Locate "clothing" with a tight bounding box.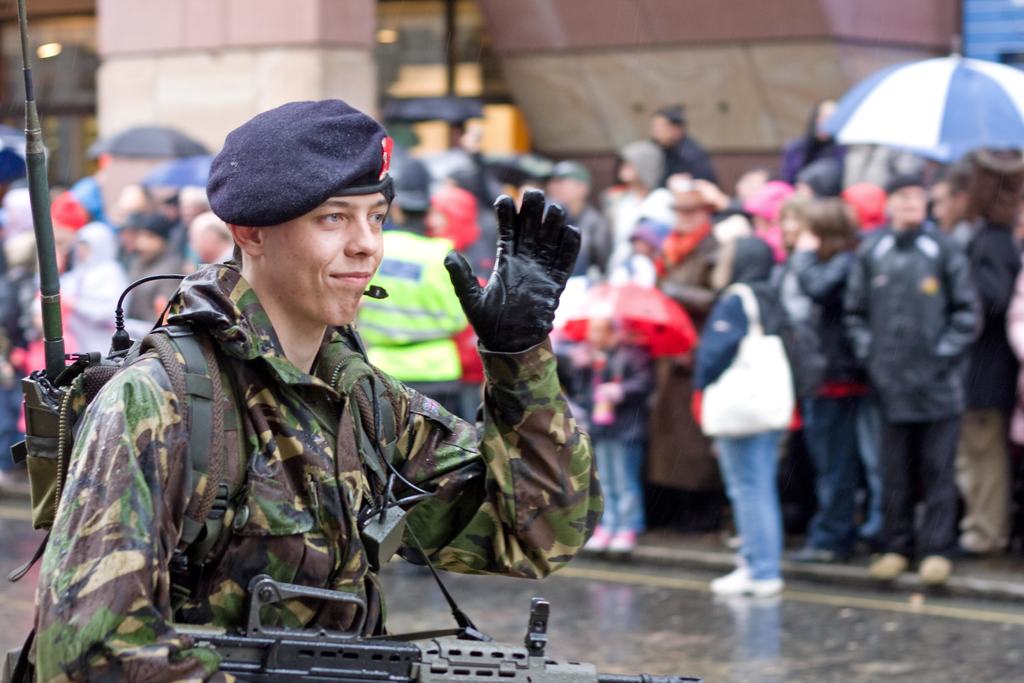
(x1=44, y1=220, x2=141, y2=368).
